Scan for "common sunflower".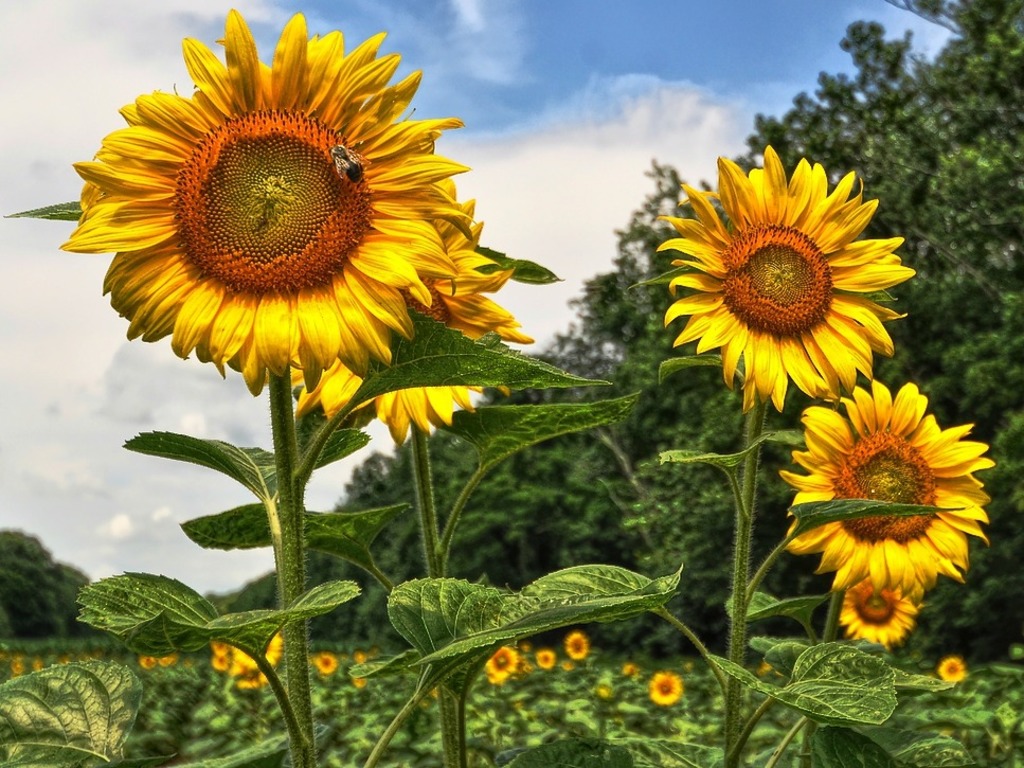
Scan result: bbox(790, 376, 996, 599).
